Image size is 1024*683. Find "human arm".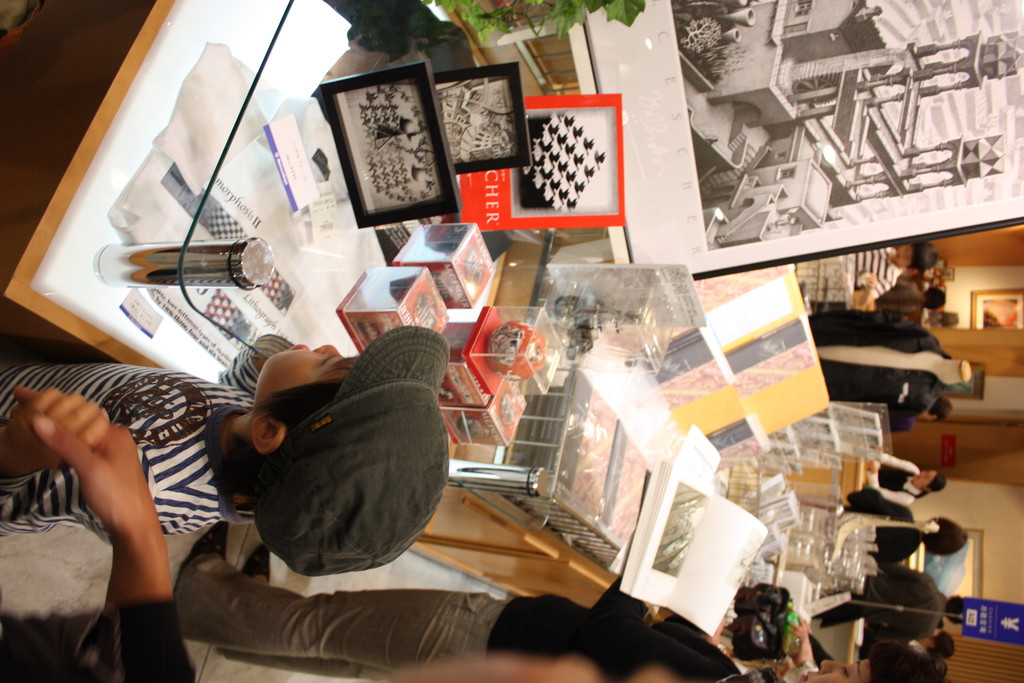
852,270,899,312.
